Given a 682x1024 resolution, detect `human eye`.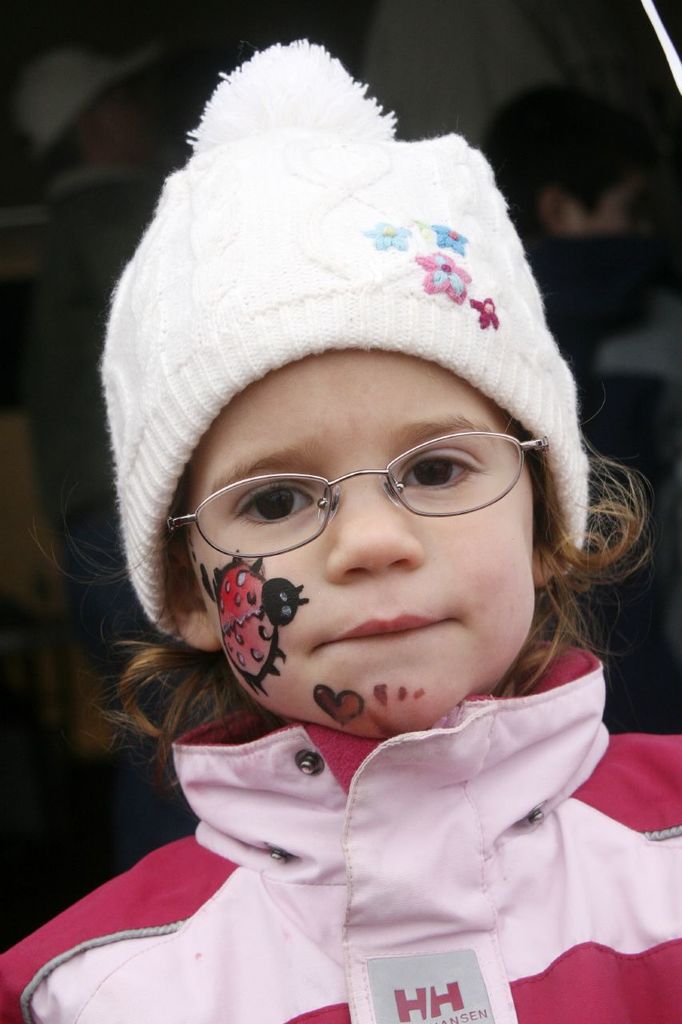
<bbox>401, 442, 480, 495</bbox>.
